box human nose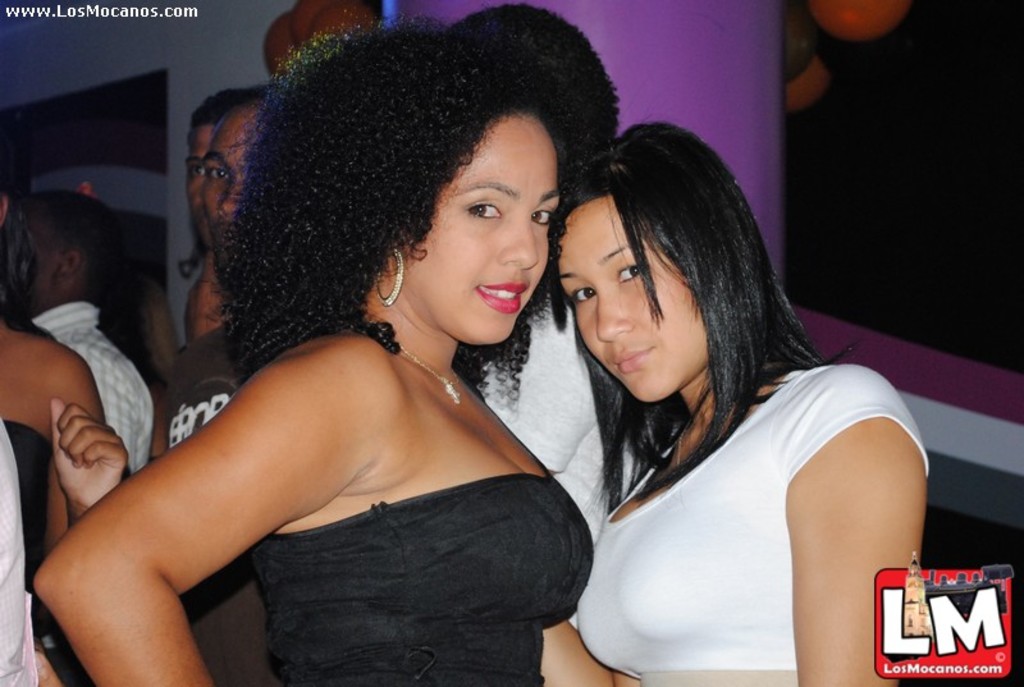
<bbox>494, 214, 539, 272</bbox>
